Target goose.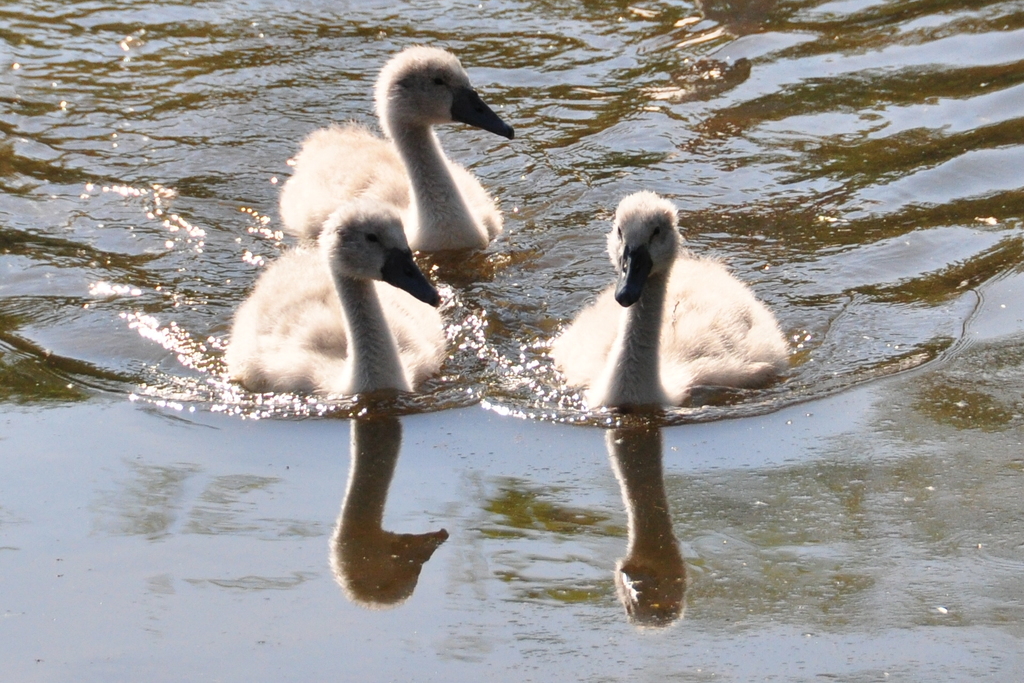
Target region: crop(550, 194, 788, 409).
